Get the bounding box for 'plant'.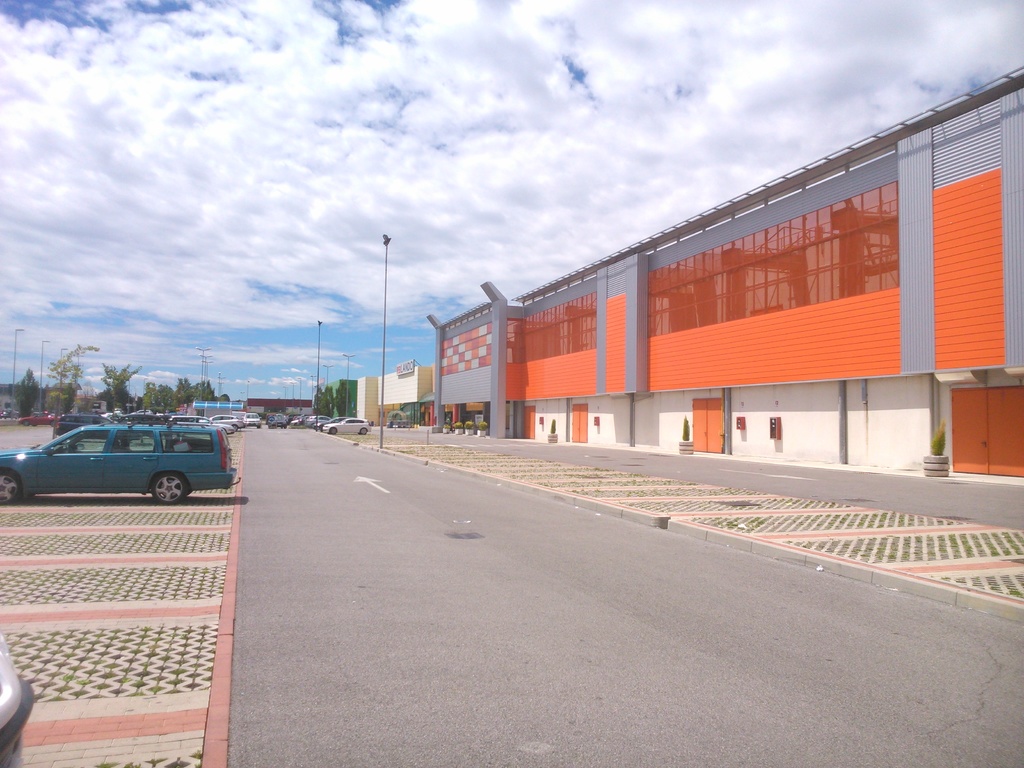
region(442, 420, 451, 435).
